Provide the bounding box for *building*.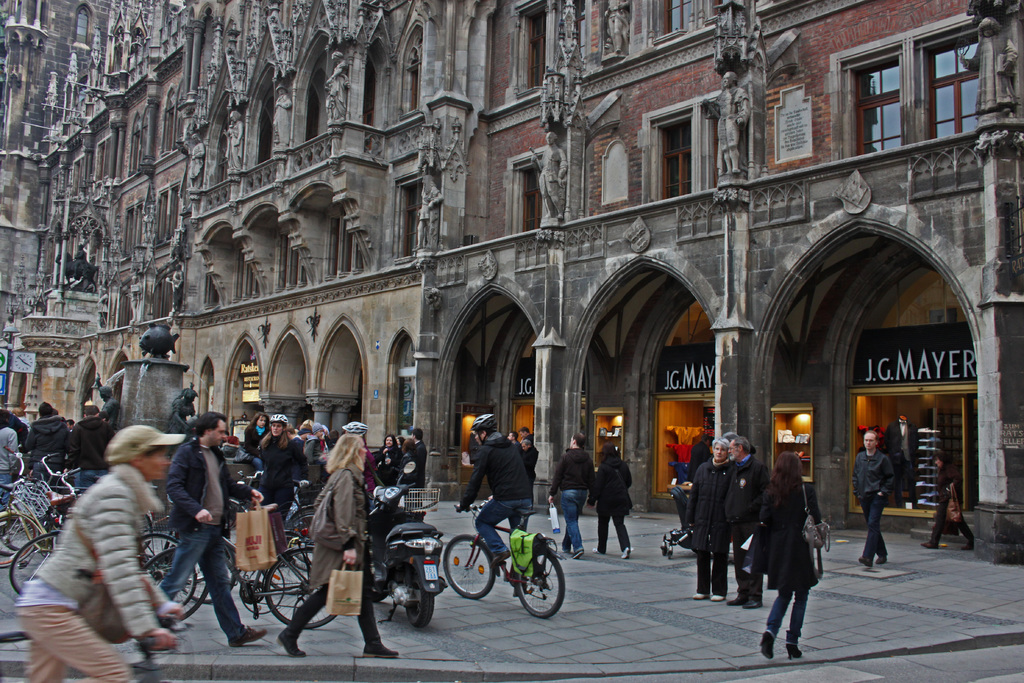
x1=0 y1=0 x2=1023 y2=567.
